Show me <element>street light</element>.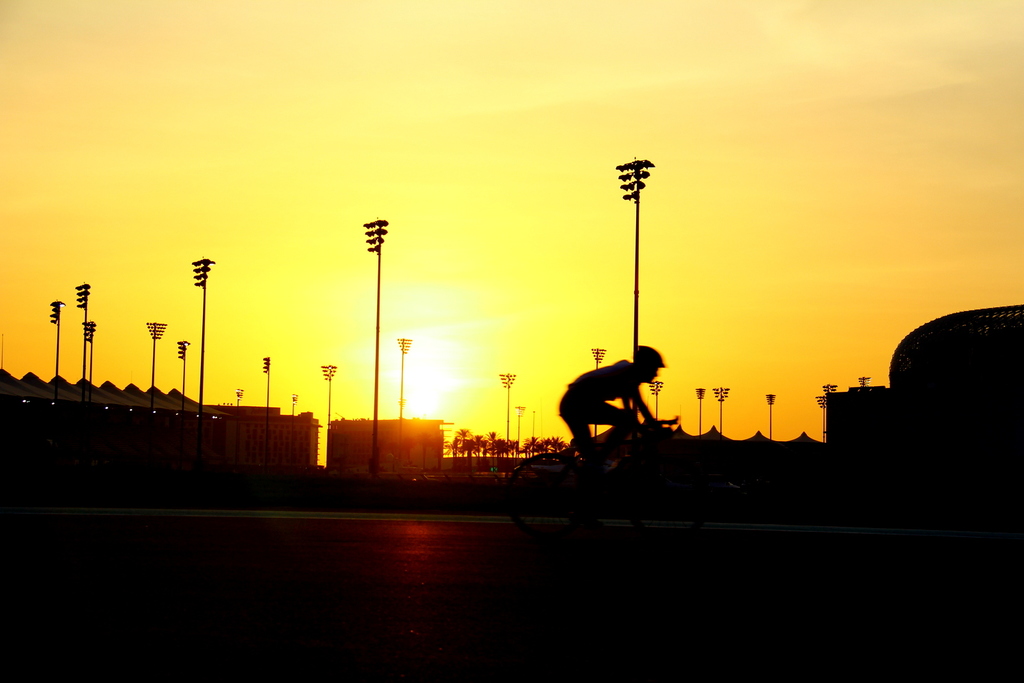
<element>street light</element> is here: (left=696, top=385, right=707, bottom=433).
